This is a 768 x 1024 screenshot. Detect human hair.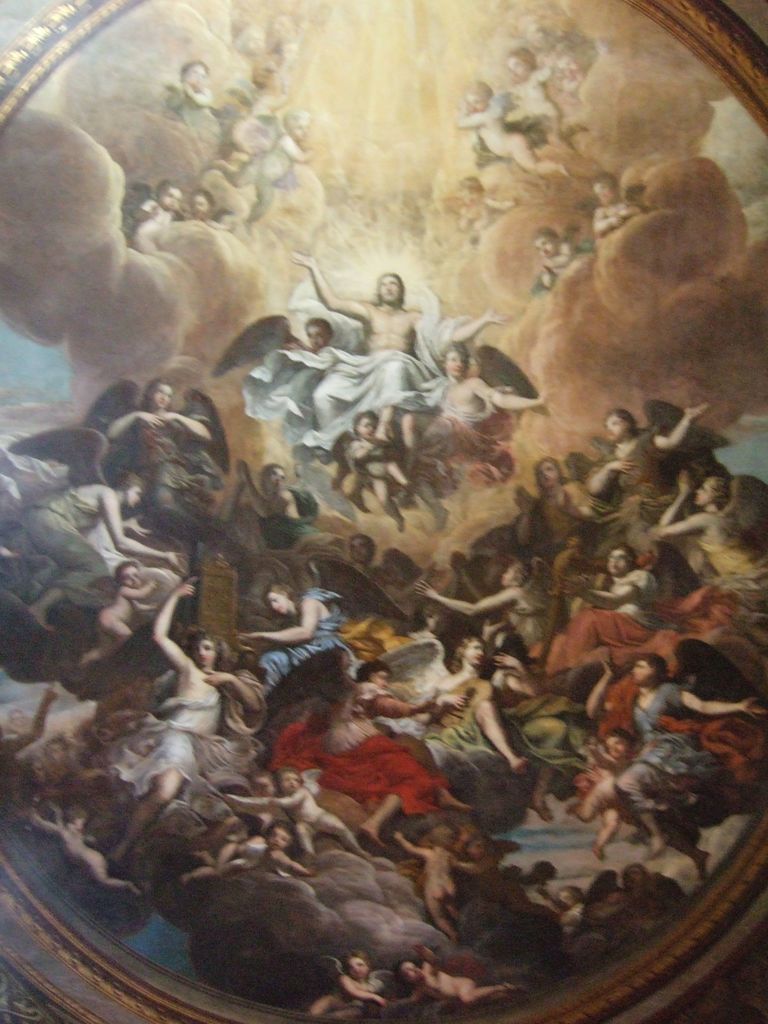
region(717, 478, 767, 564).
